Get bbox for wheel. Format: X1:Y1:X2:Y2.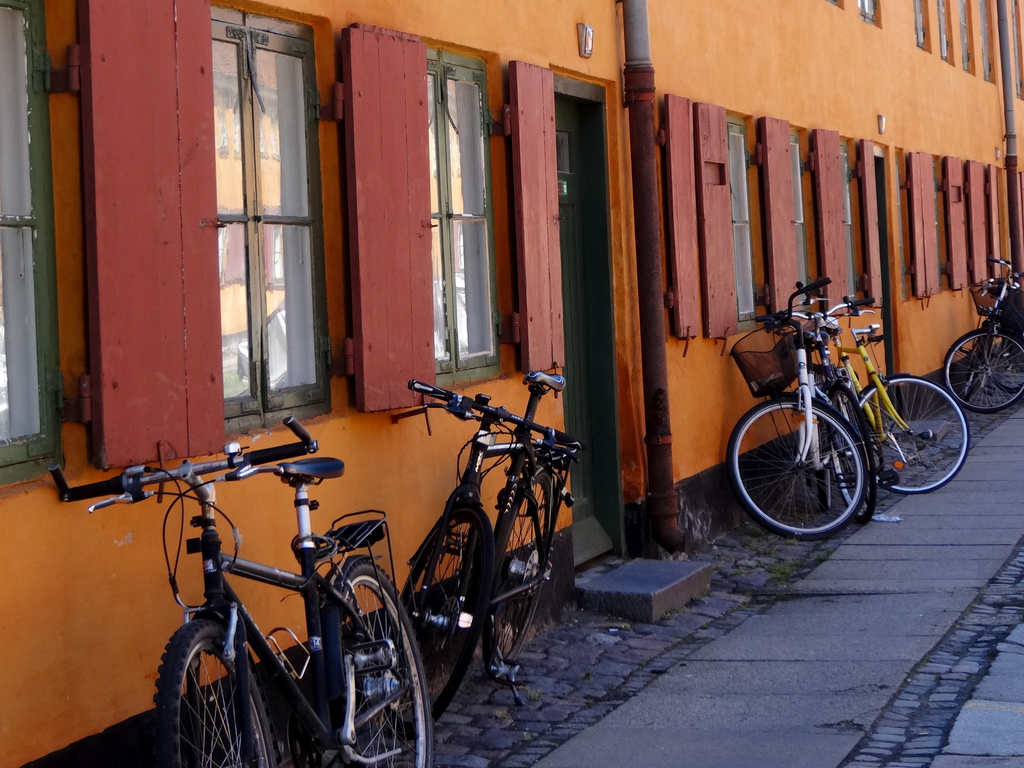
318:570:431:767.
